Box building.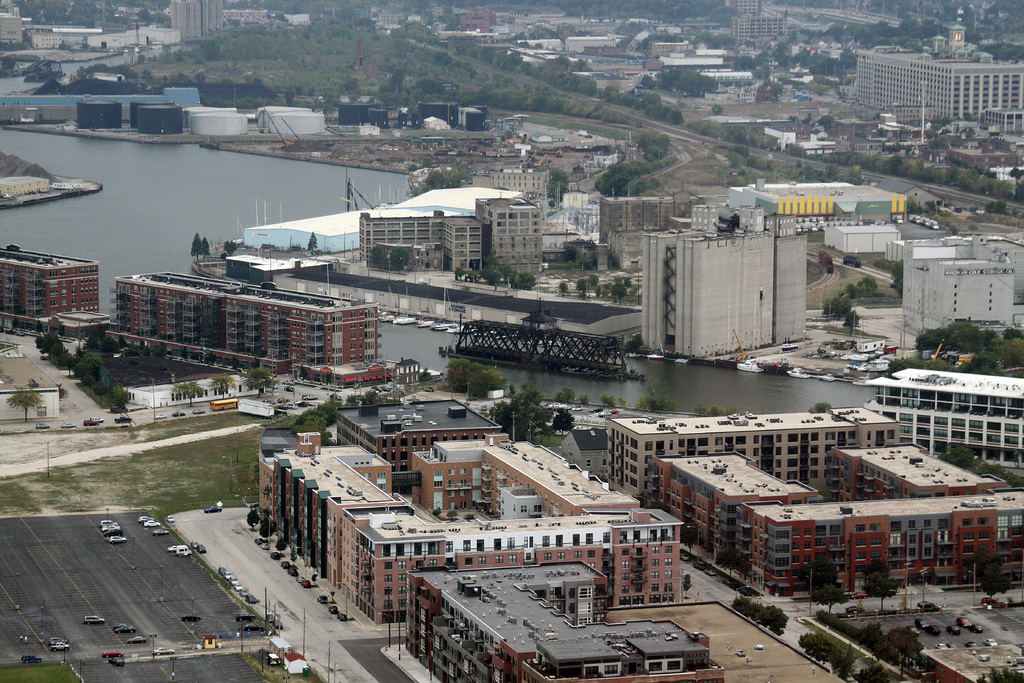
598/197/705/252.
